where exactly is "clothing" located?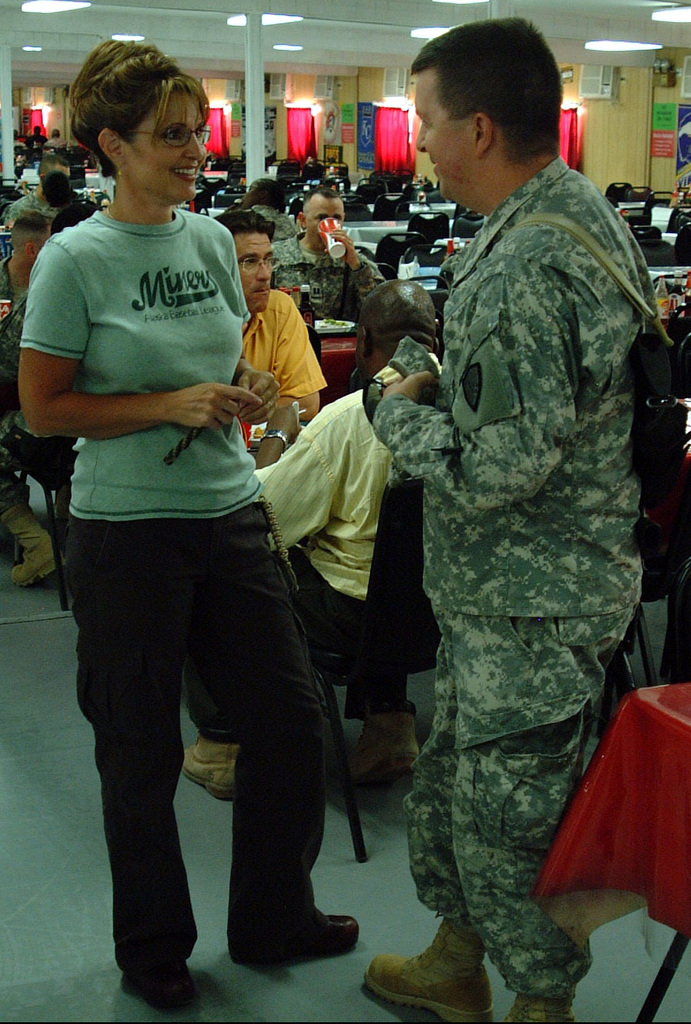
Its bounding box is {"x1": 24, "y1": 196, "x2": 268, "y2": 511}.
